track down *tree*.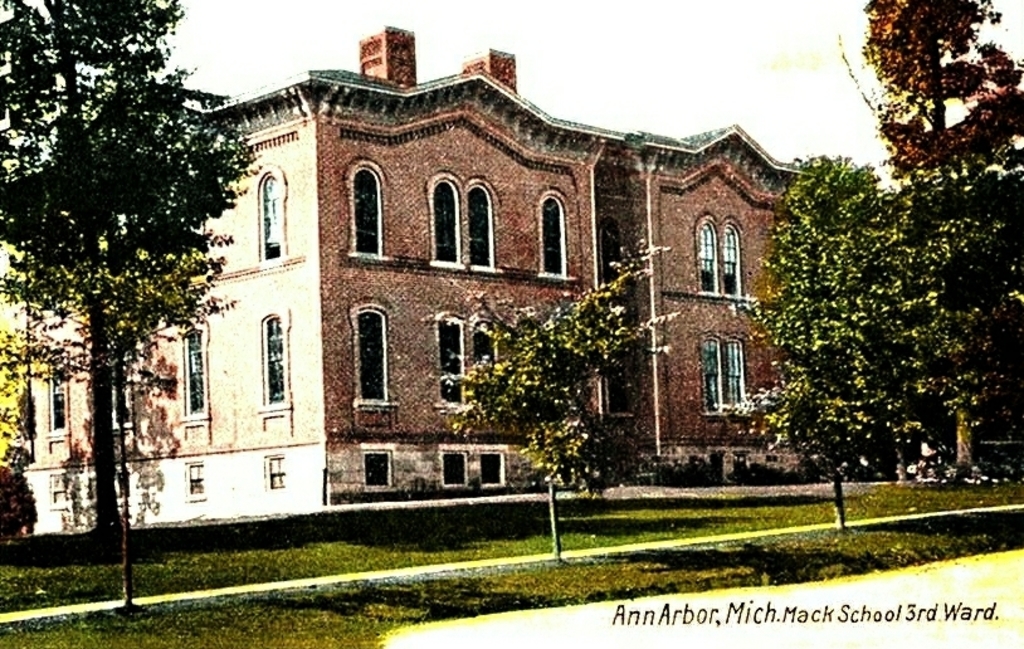
Tracked to crop(878, 152, 1023, 478).
